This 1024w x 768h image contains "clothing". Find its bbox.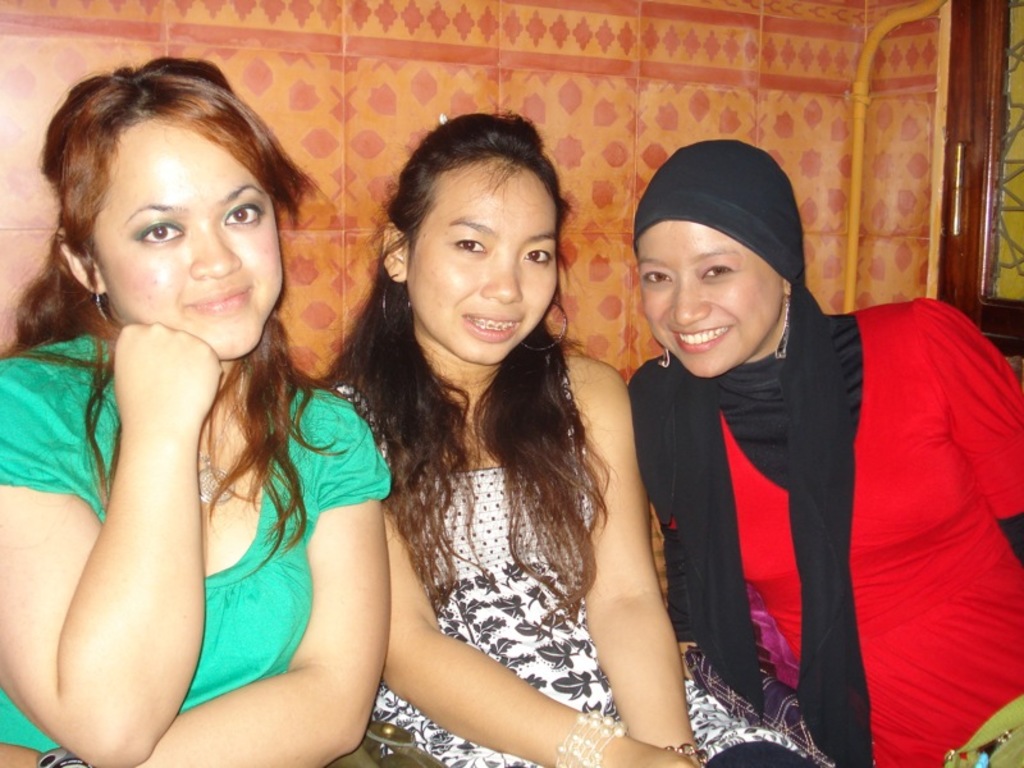
rect(0, 335, 390, 767).
